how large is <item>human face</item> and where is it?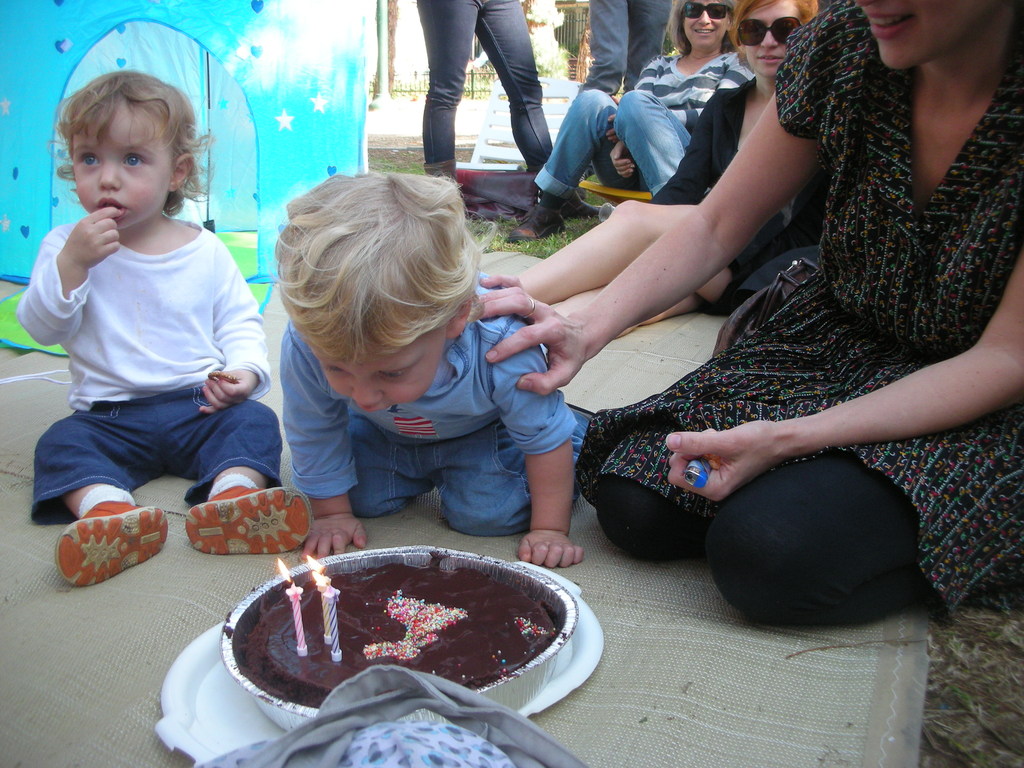
Bounding box: 742/2/802/77.
